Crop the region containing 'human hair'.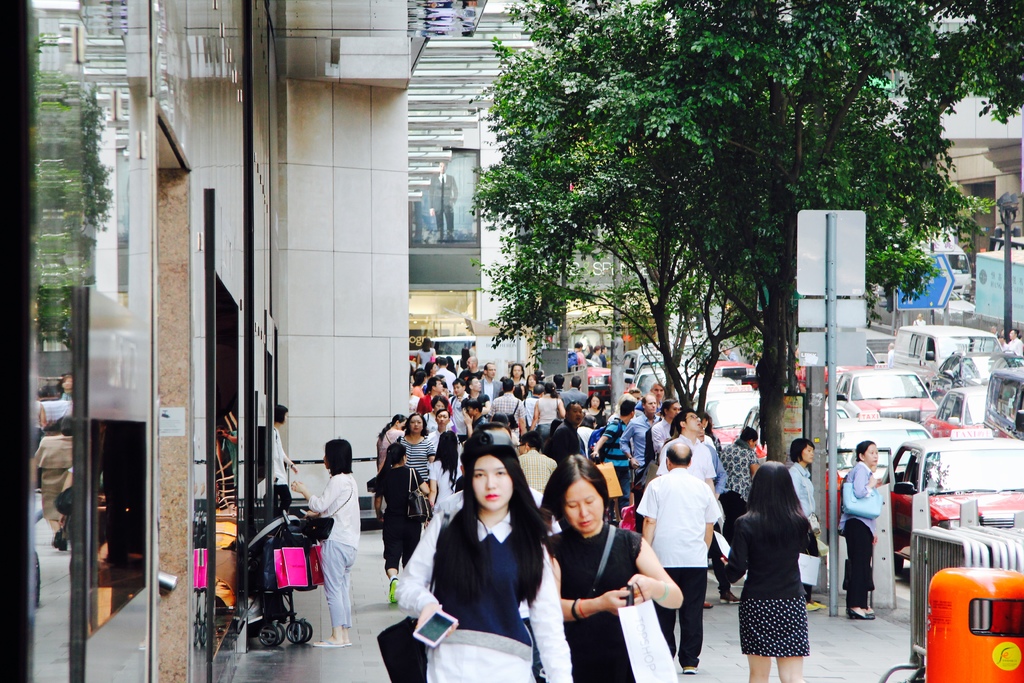
Crop region: left=504, top=377, right=509, bottom=393.
